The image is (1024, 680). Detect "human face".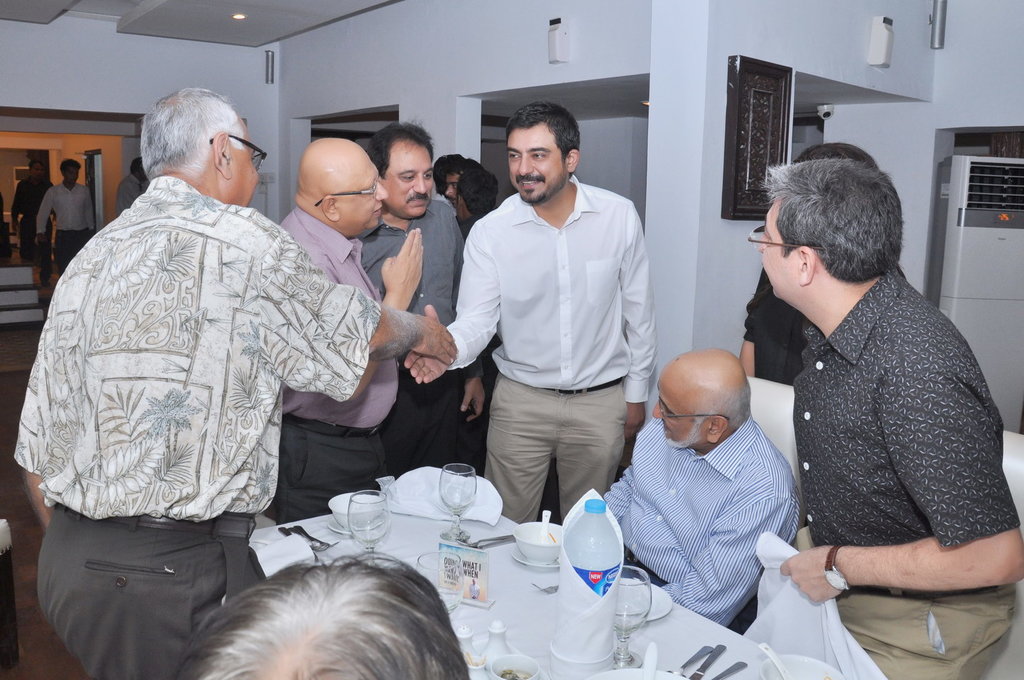
Detection: detection(227, 119, 259, 208).
